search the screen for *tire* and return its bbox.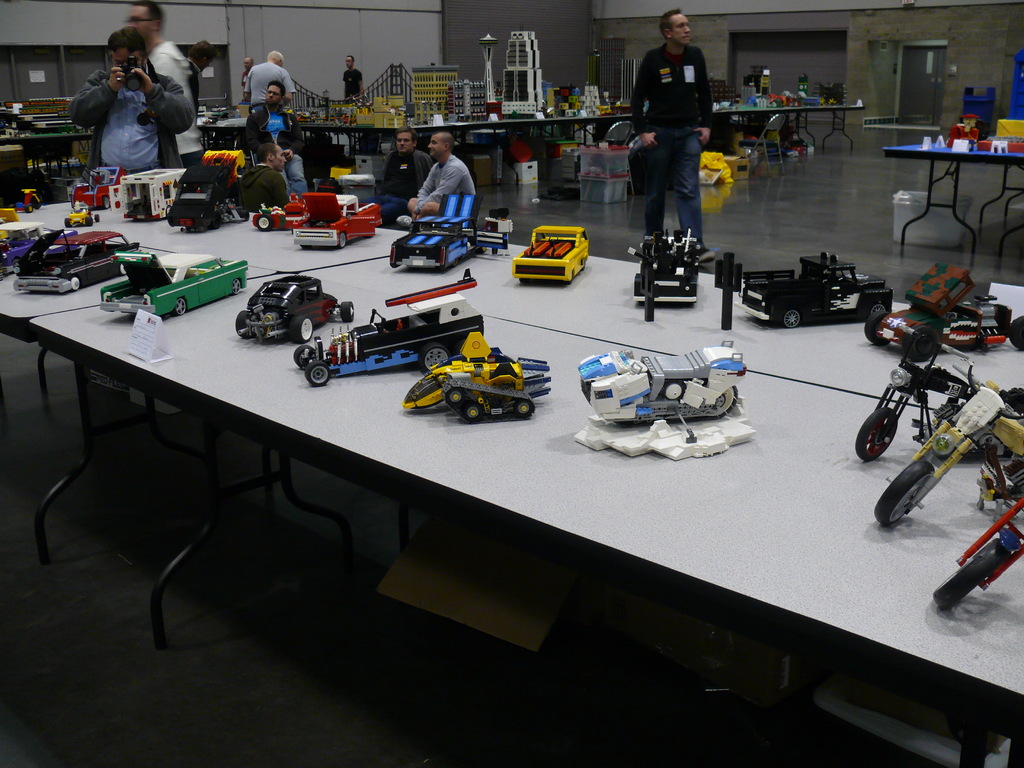
Found: box(874, 463, 935, 522).
